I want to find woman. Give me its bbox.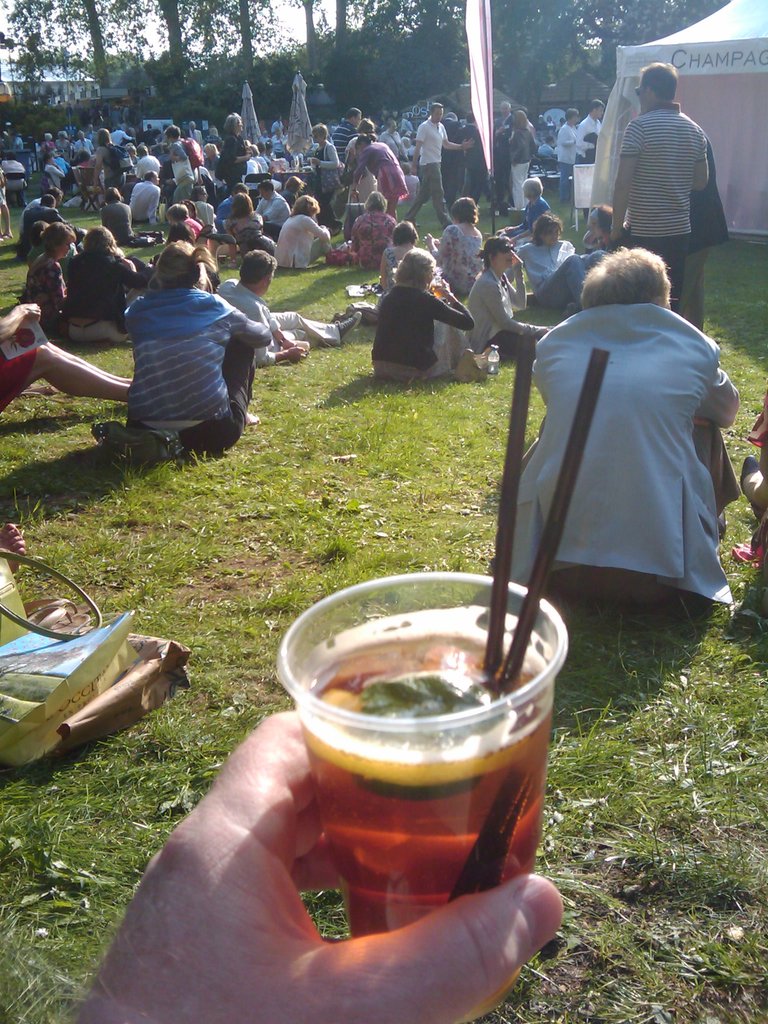
l=271, t=200, r=333, b=268.
